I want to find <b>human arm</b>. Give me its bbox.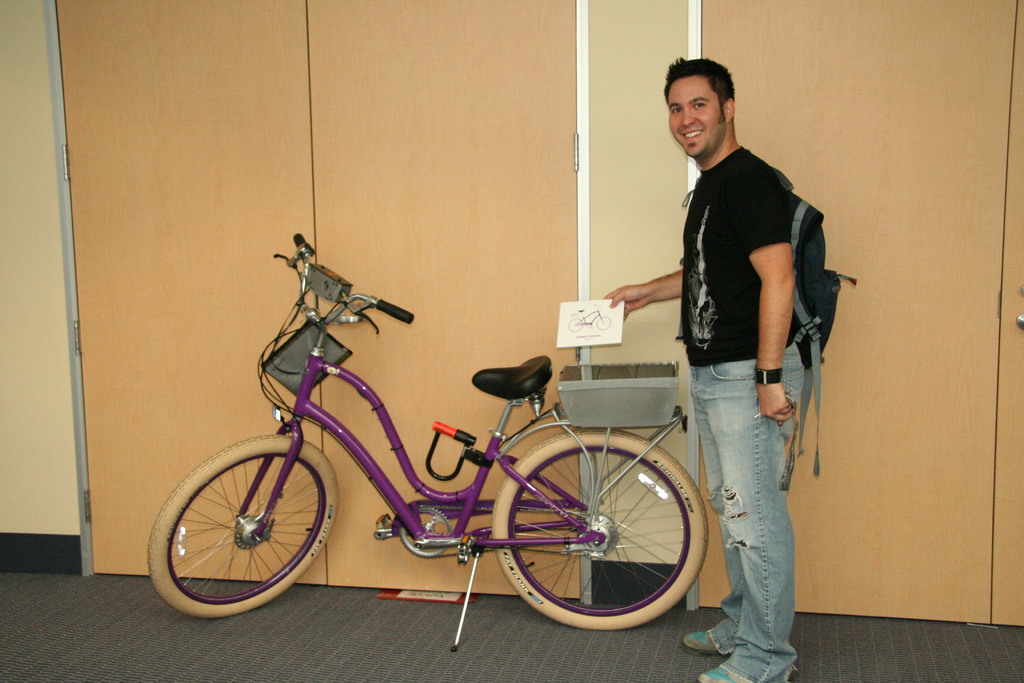
x1=741, y1=189, x2=792, y2=425.
